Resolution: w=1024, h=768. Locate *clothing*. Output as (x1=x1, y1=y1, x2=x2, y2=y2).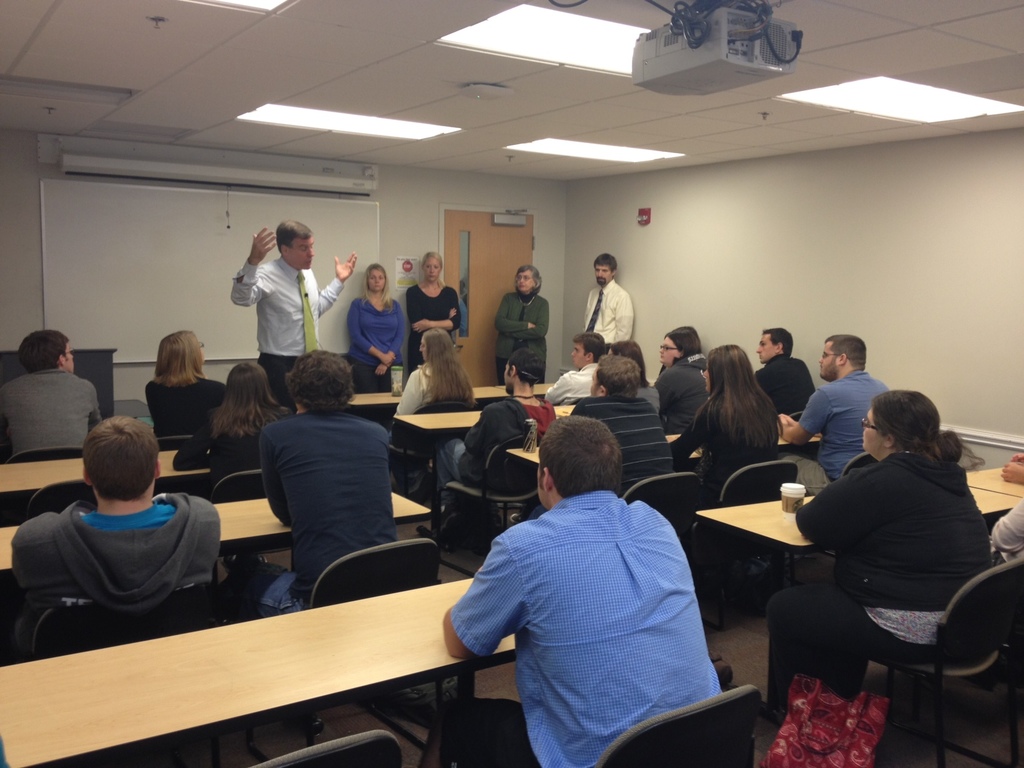
(x1=548, y1=360, x2=598, y2=404).
